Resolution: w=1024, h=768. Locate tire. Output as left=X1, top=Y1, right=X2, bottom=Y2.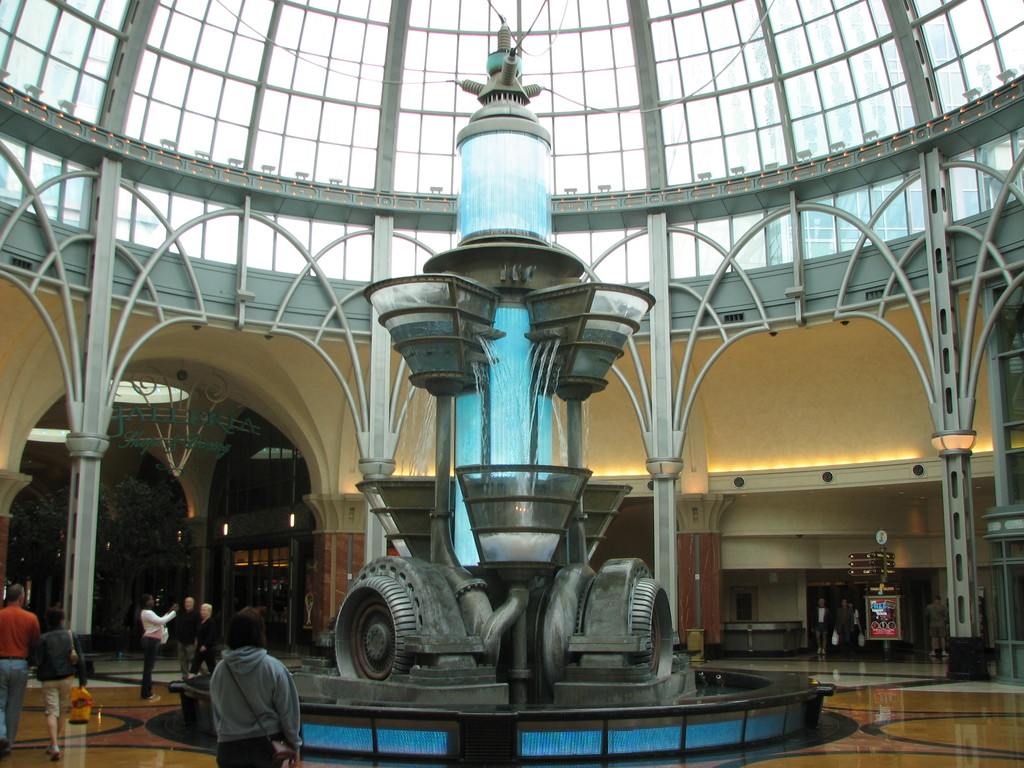
left=627, top=580, right=676, bottom=679.
